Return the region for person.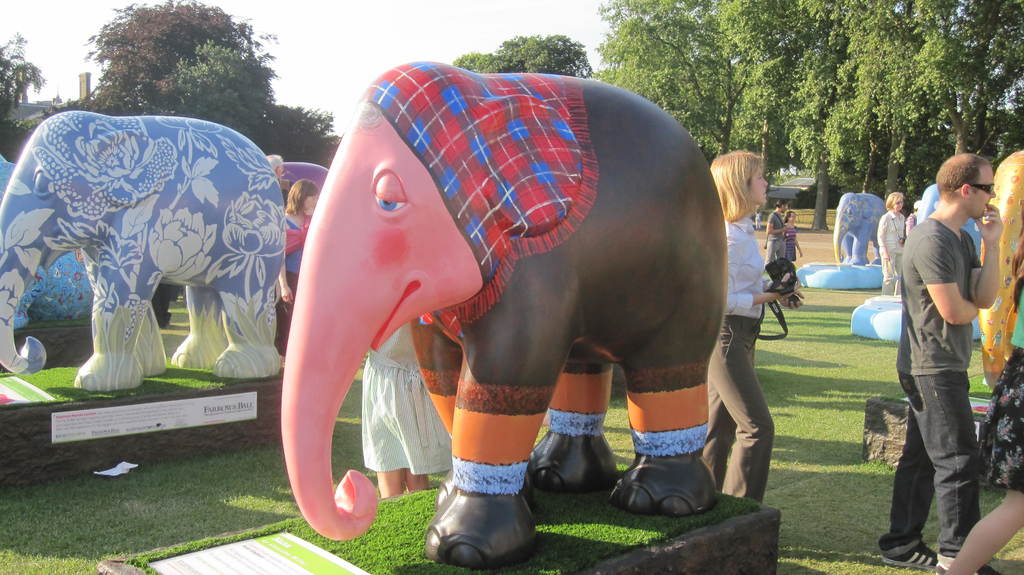
region(951, 197, 1023, 573).
